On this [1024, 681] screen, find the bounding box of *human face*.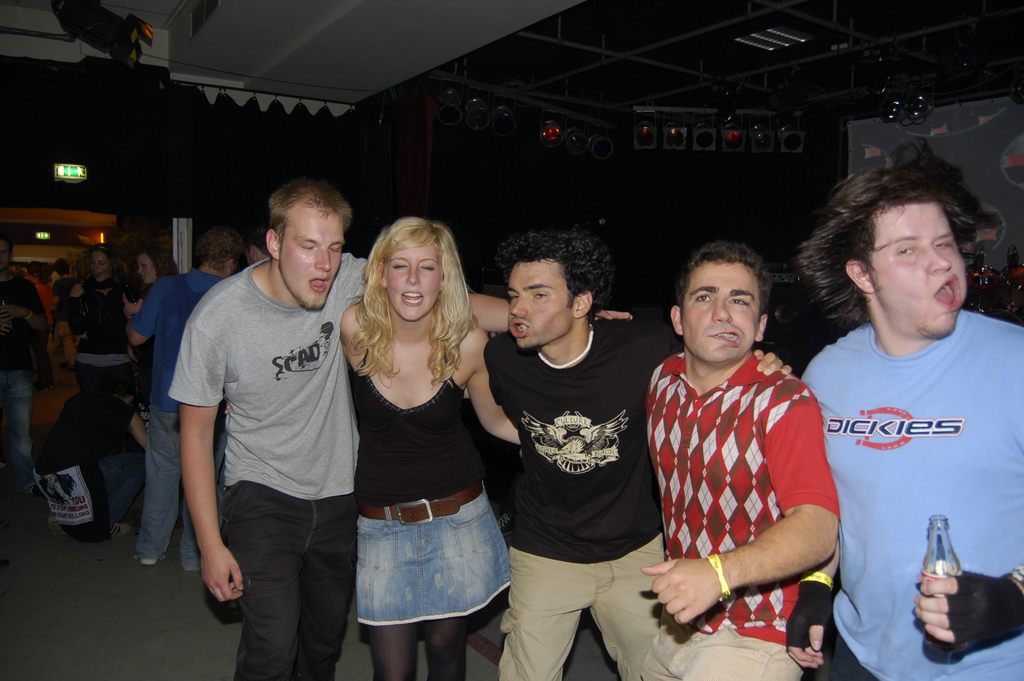
Bounding box: <bbox>680, 259, 761, 365</bbox>.
